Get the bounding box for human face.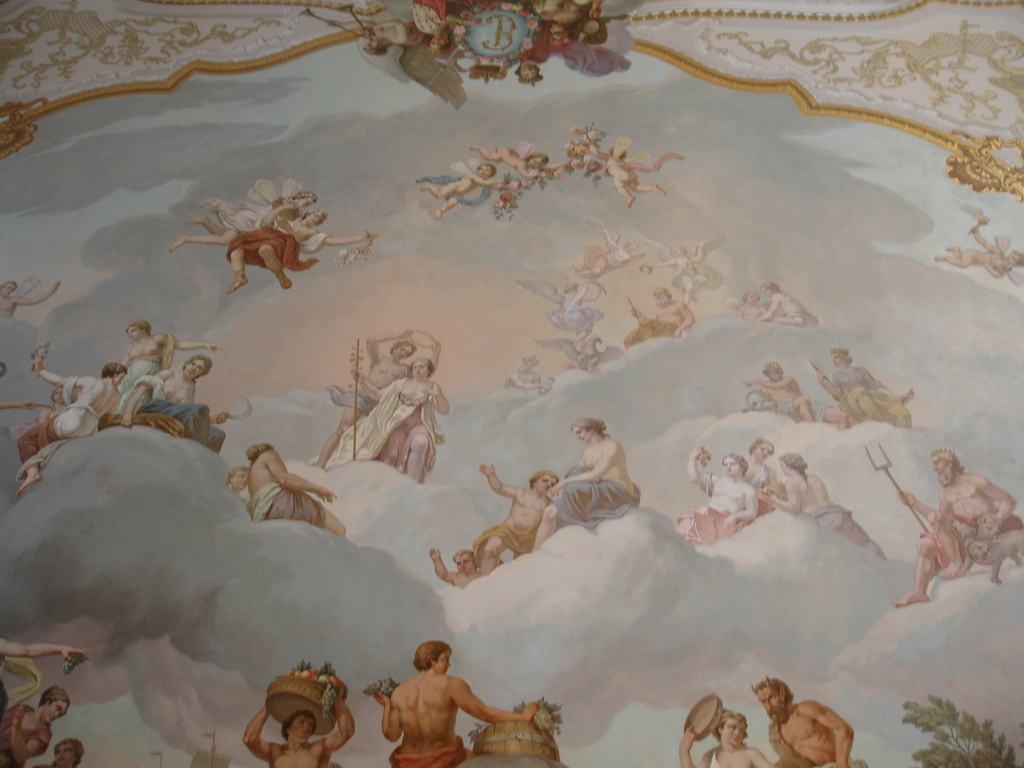
755:442:770:461.
